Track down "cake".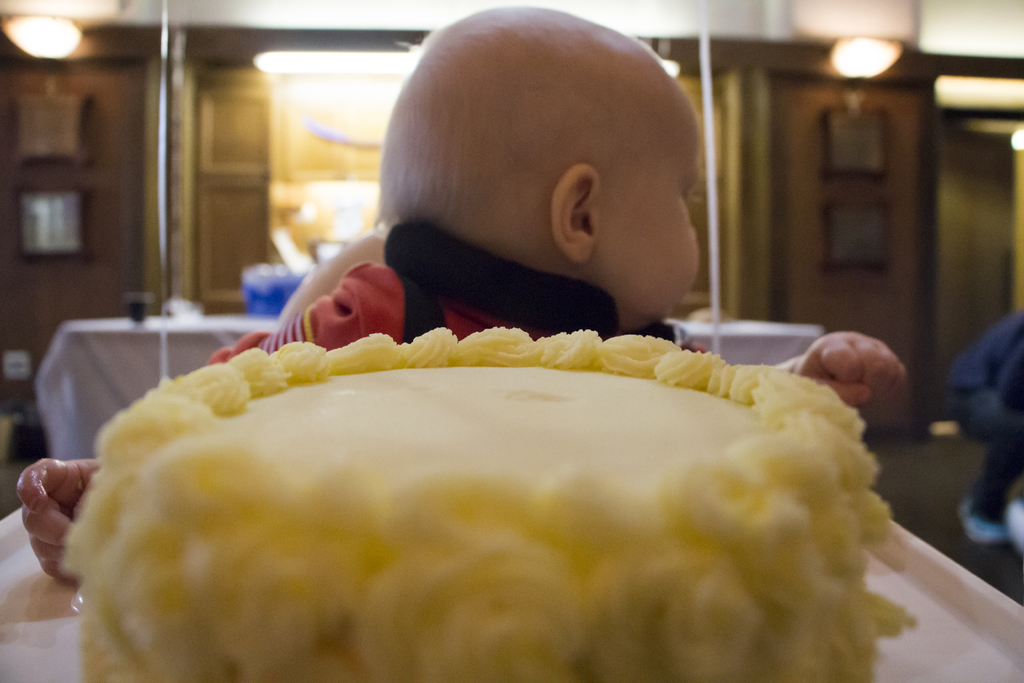
Tracked to bbox(61, 328, 921, 682).
